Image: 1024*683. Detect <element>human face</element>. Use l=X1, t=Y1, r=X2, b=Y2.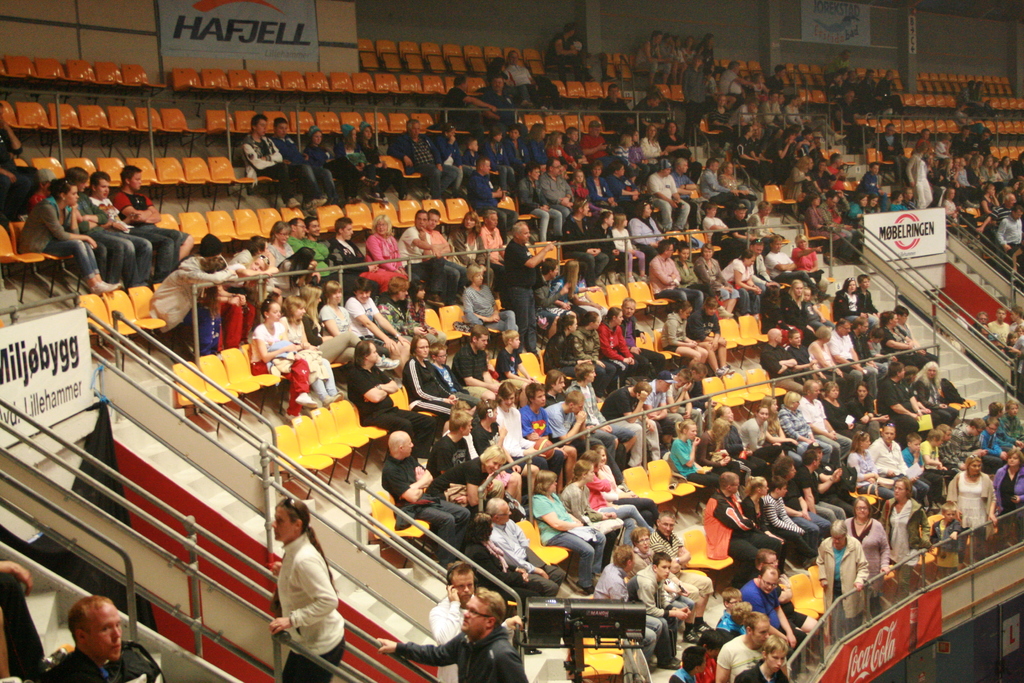
l=772, t=403, r=778, b=411.
